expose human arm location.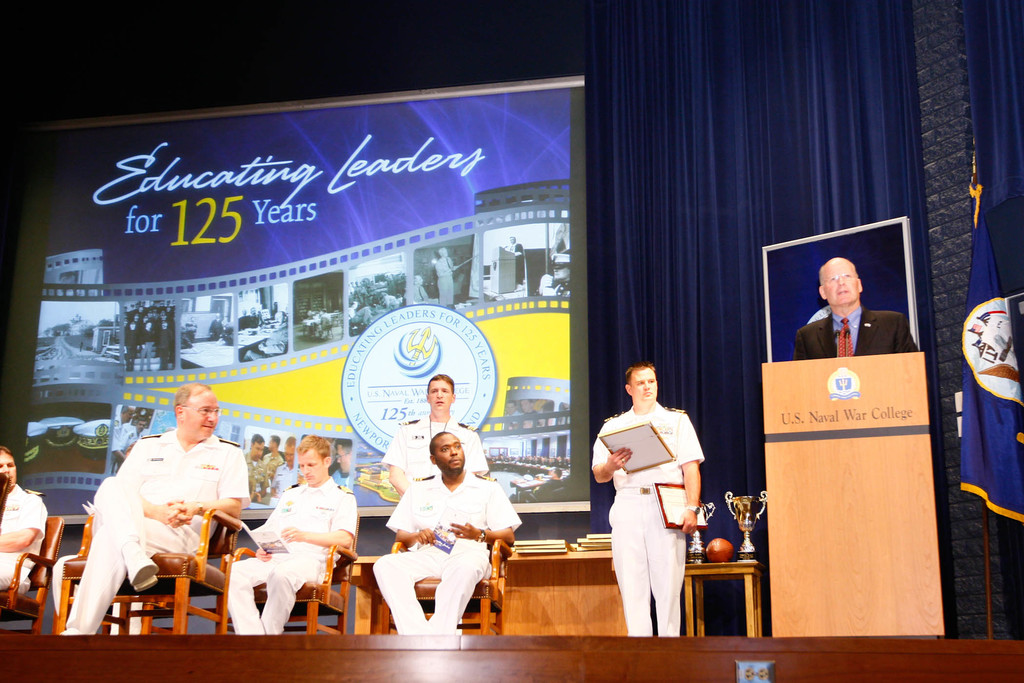
Exposed at region(447, 483, 519, 547).
